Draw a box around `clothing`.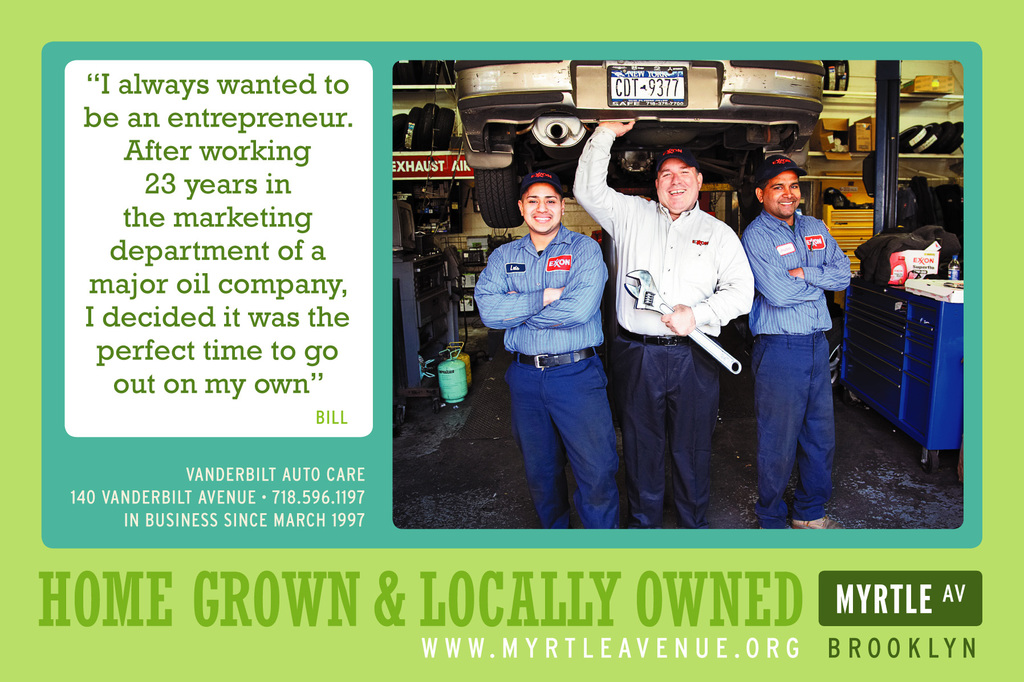
{"x1": 471, "y1": 232, "x2": 633, "y2": 539}.
